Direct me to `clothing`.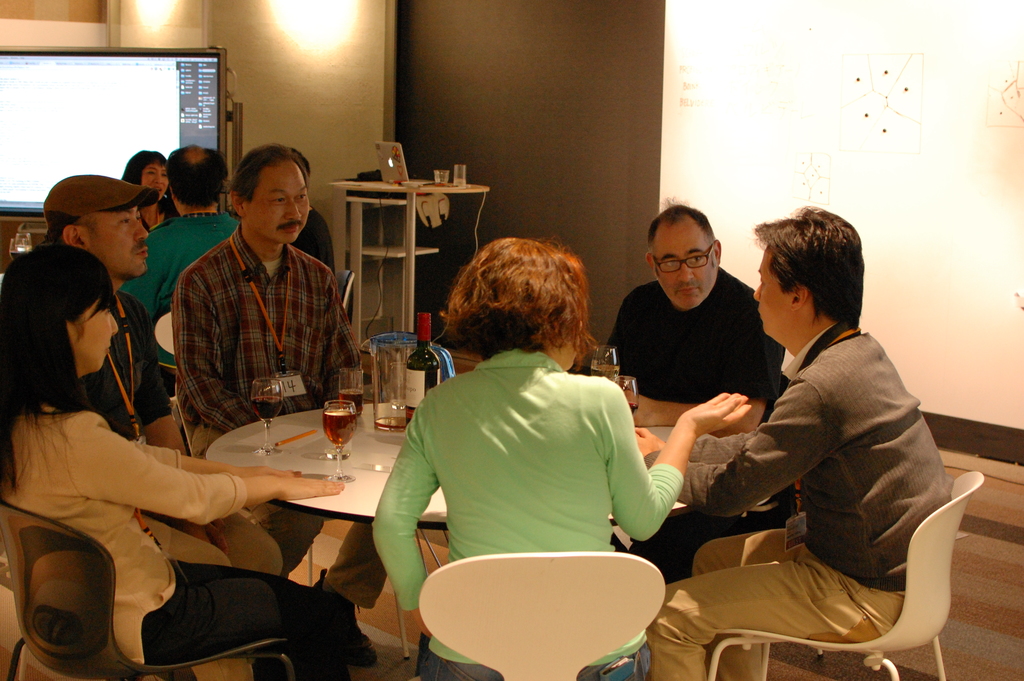
Direction: pyautogui.locateOnScreen(178, 220, 374, 604).
